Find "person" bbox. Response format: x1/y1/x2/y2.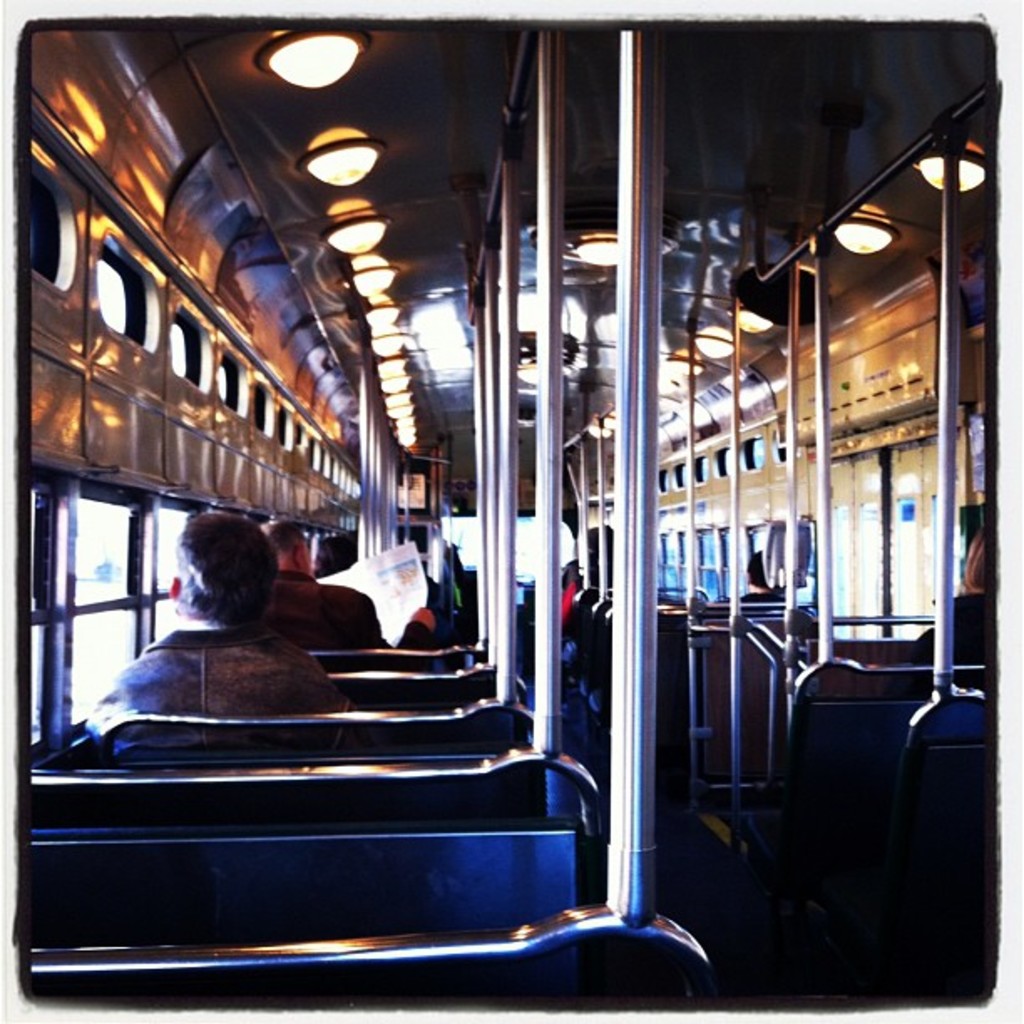
259/510/435/673.
